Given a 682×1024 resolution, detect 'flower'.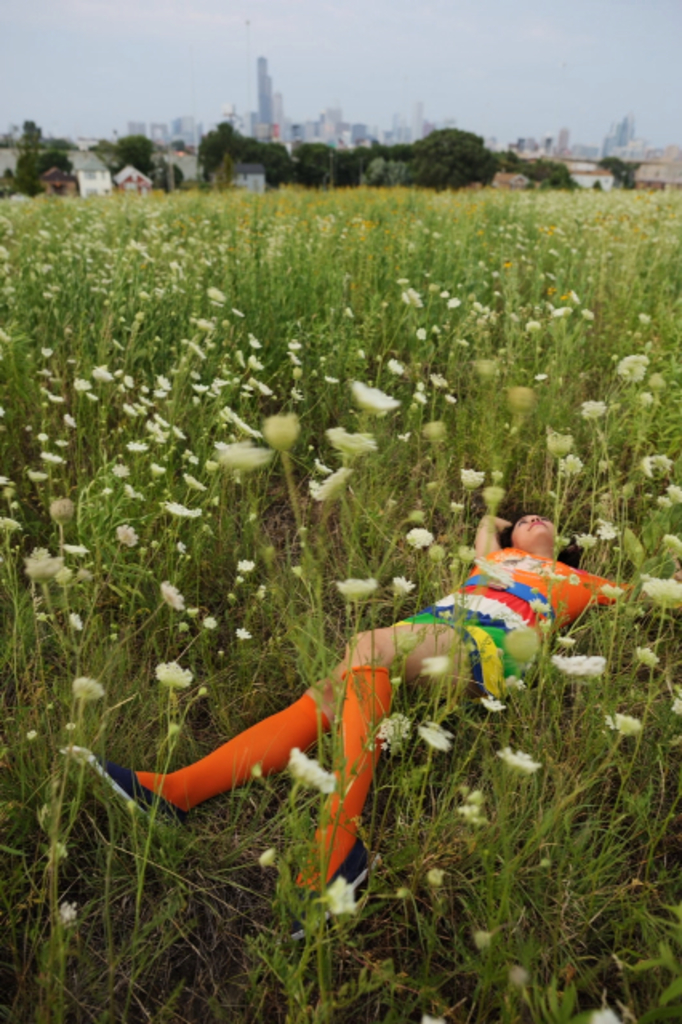
select_region(117, 523, 144, 547).
